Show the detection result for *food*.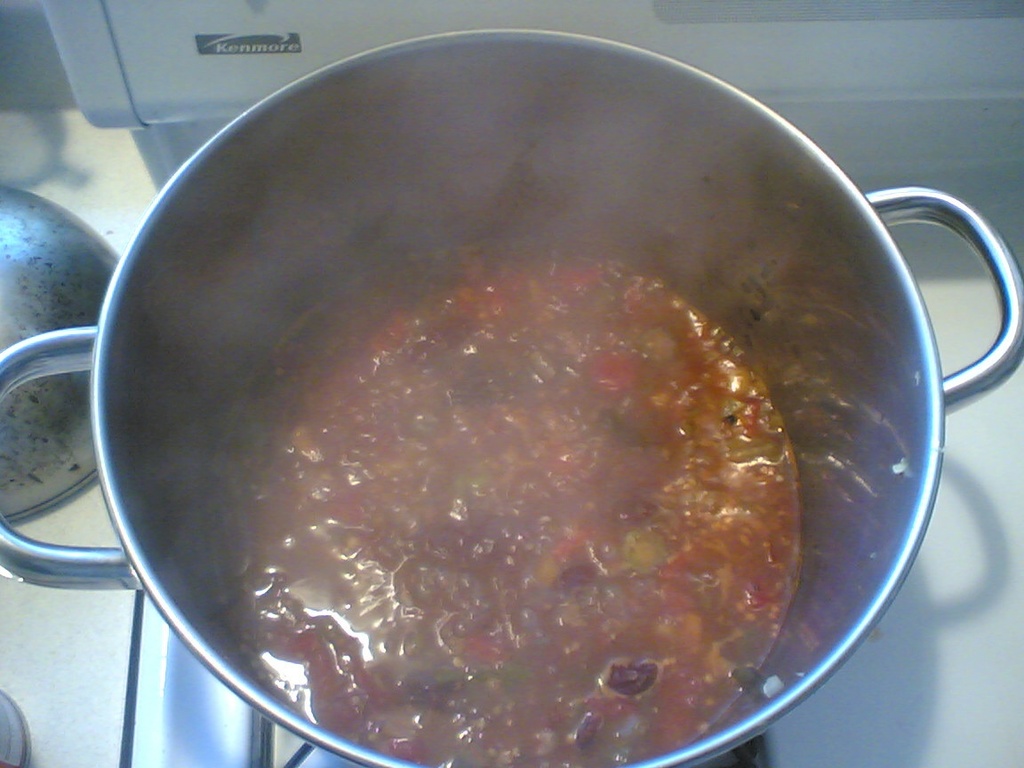
crop(220, 244, 797, 765).
